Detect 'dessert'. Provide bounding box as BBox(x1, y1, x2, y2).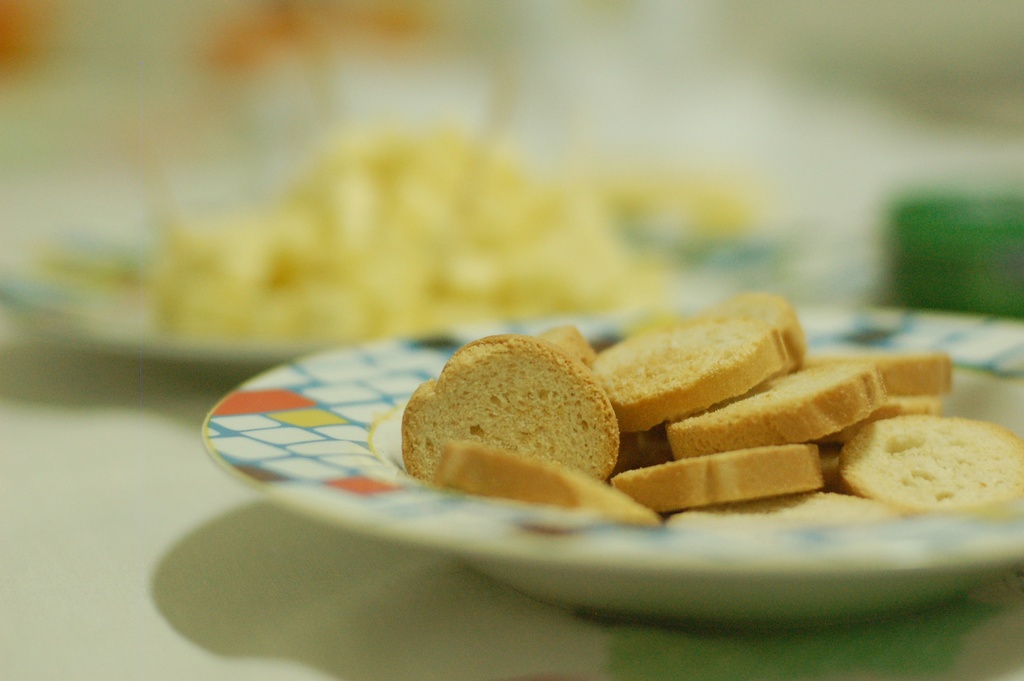
BBox(824, 347, 947, 386).
